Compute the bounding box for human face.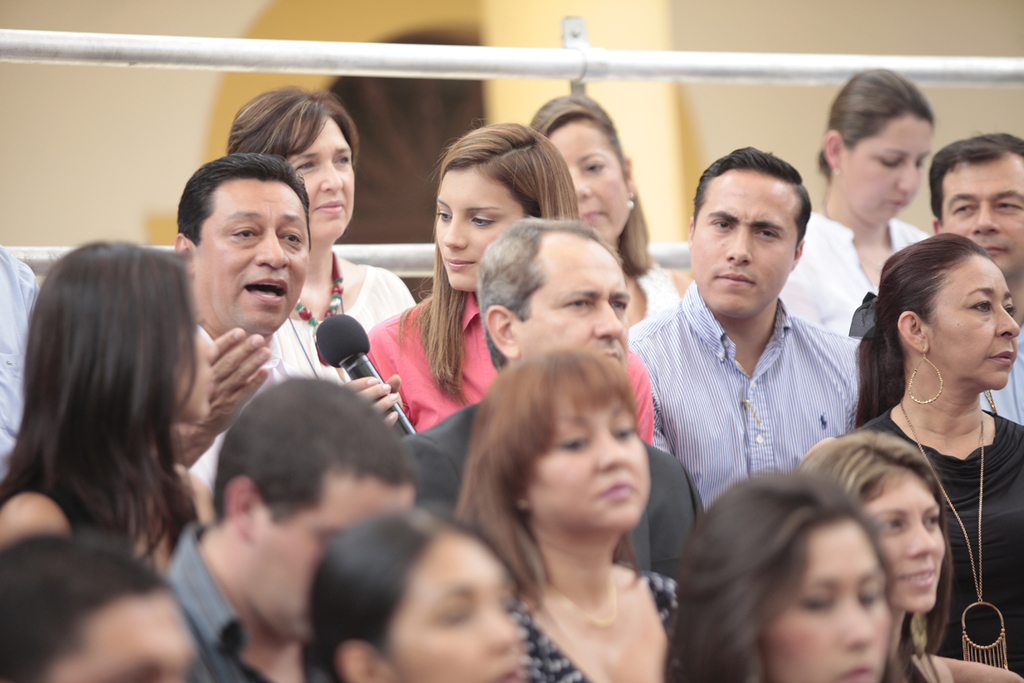
515:236:627:354.
